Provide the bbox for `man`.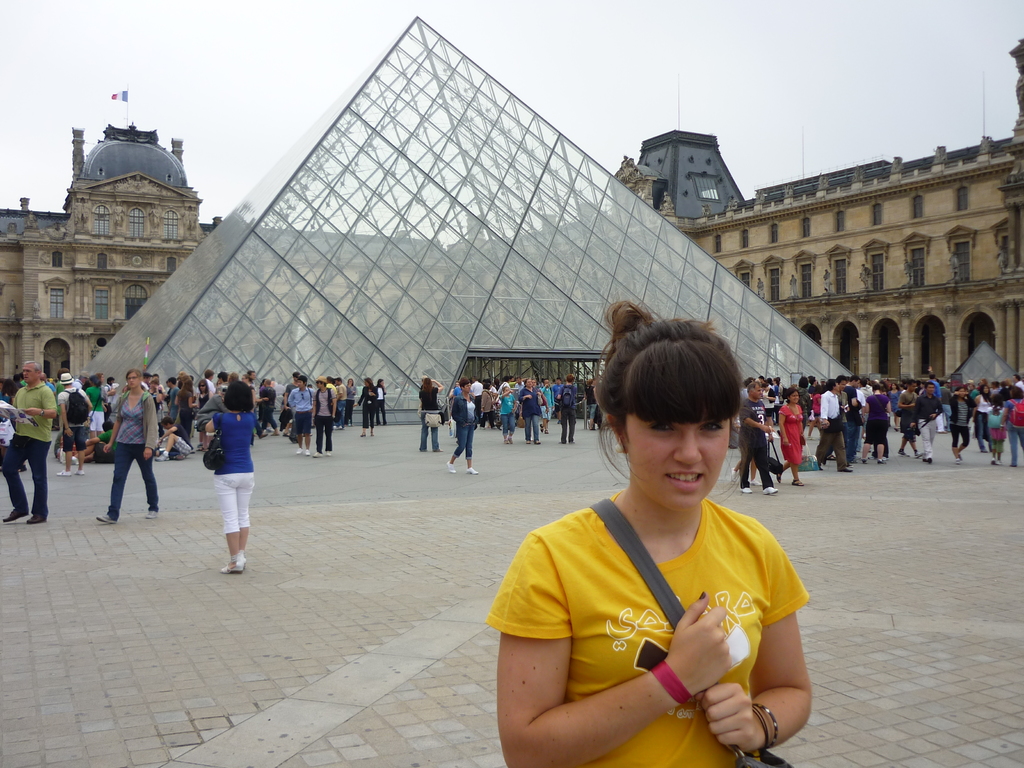
detection(1, 362, 57, 527).
